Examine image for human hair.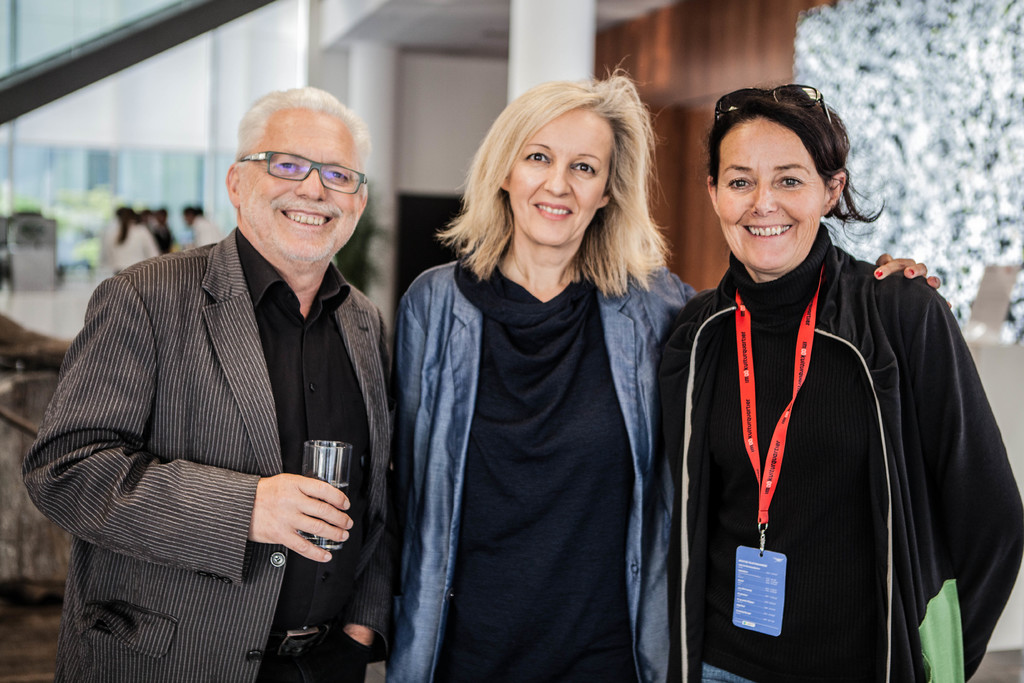
Examination result: [left=703, top=85, right=887, bottom=257].
